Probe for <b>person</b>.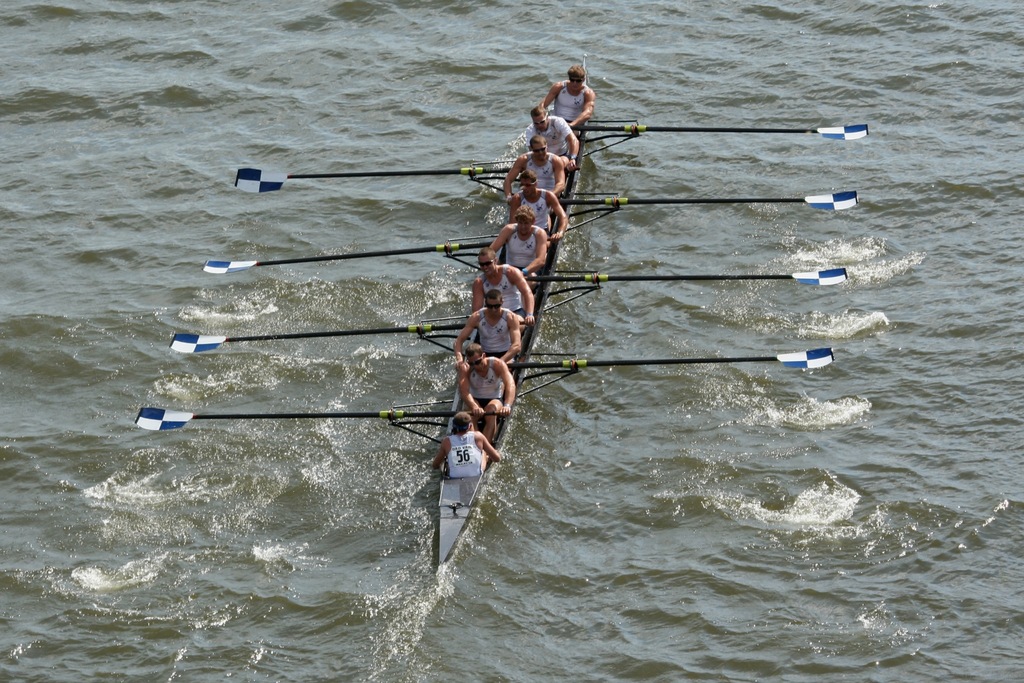
Probe result: 513 111 581 159.
